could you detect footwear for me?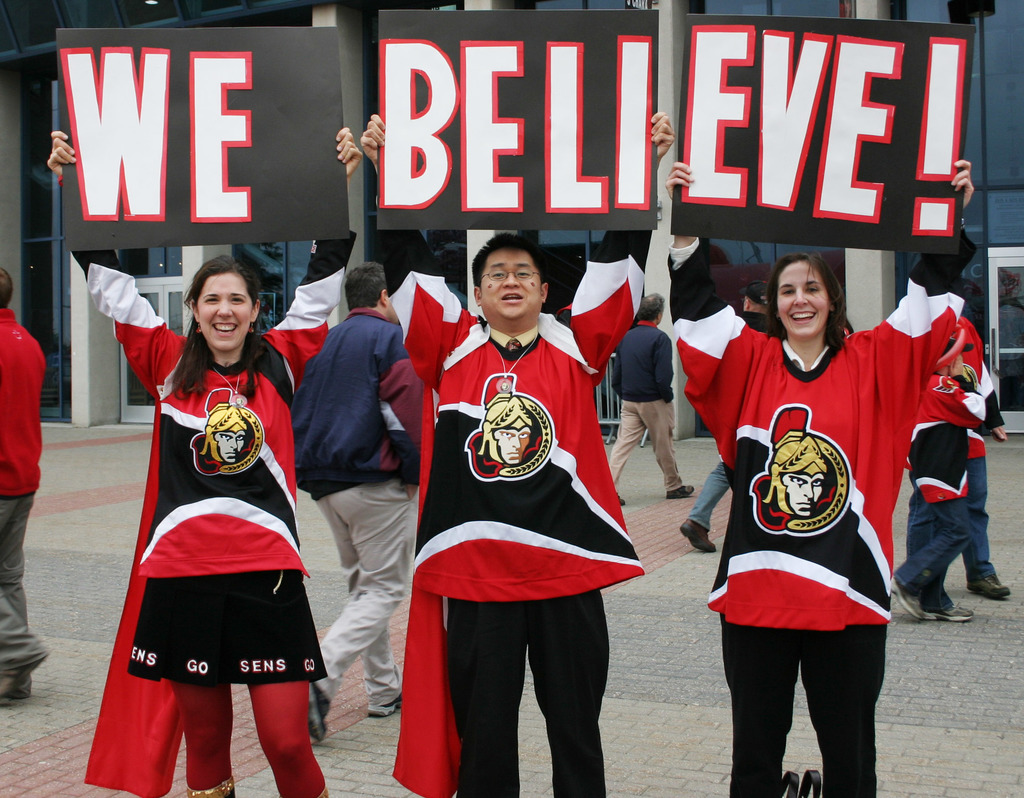
Detection result: (664, 484, 696, 499).
